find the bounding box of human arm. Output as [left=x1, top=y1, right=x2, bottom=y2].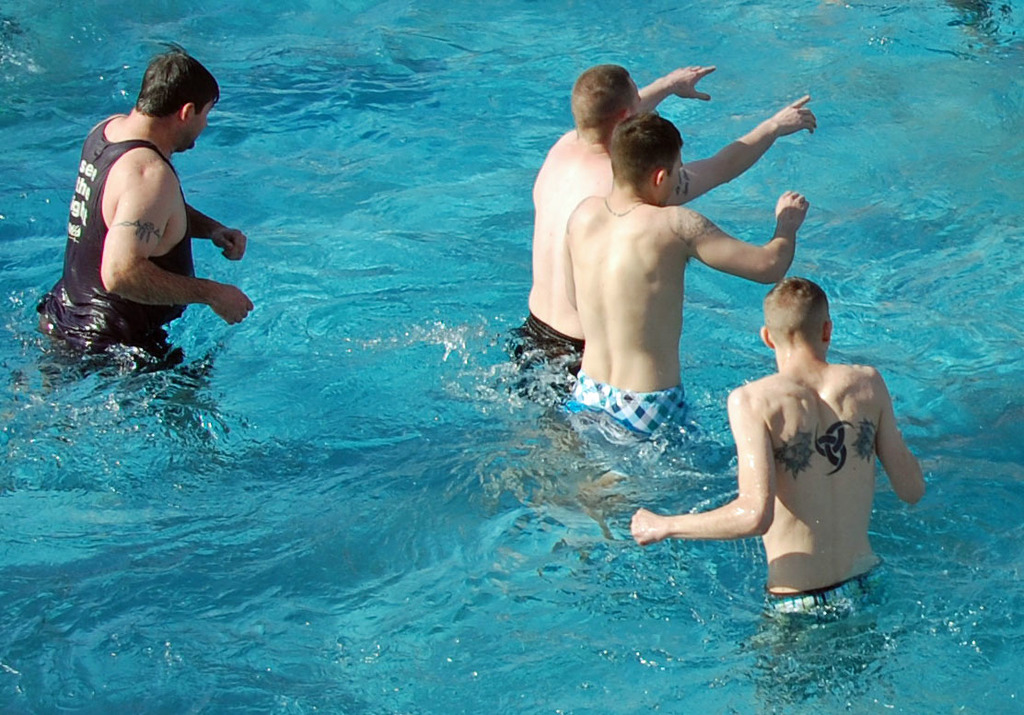
[left=690, top=95, right=807, bottom=199].
